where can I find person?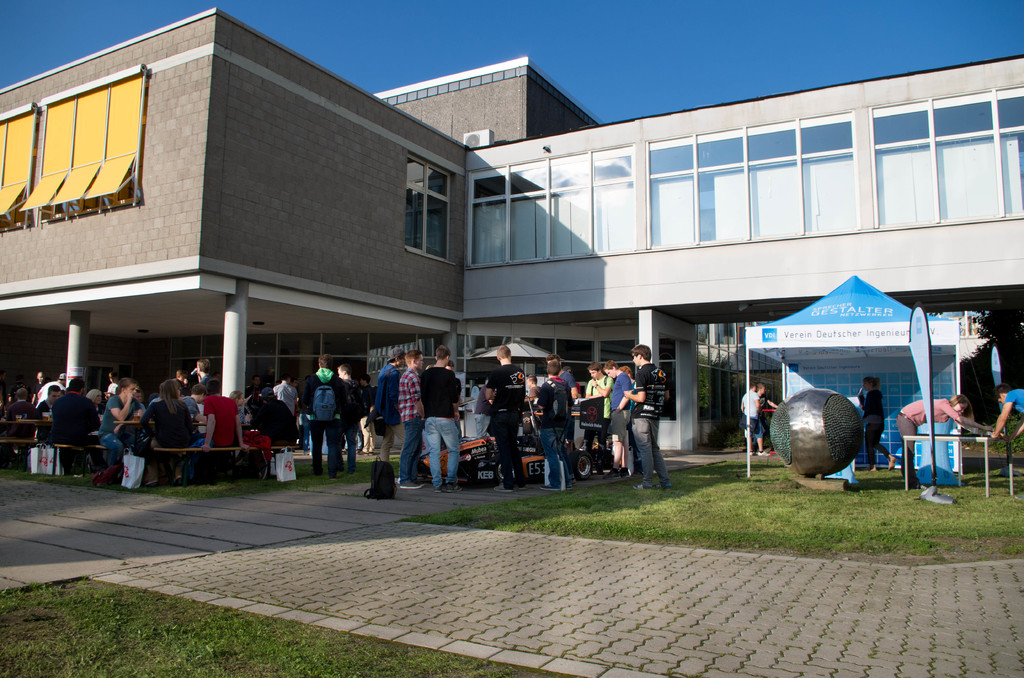
You can find it at <bbox>740, 383, 771, 459</bbox>.
